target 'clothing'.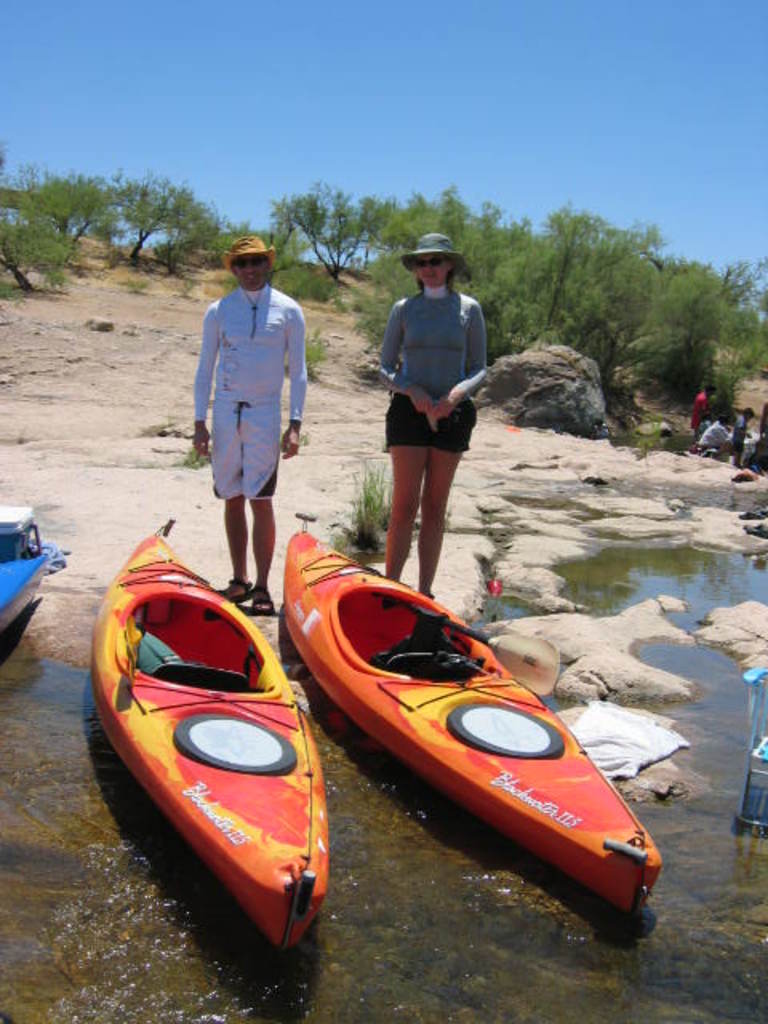
Target region: Rect(374, 282, 486, 450).
